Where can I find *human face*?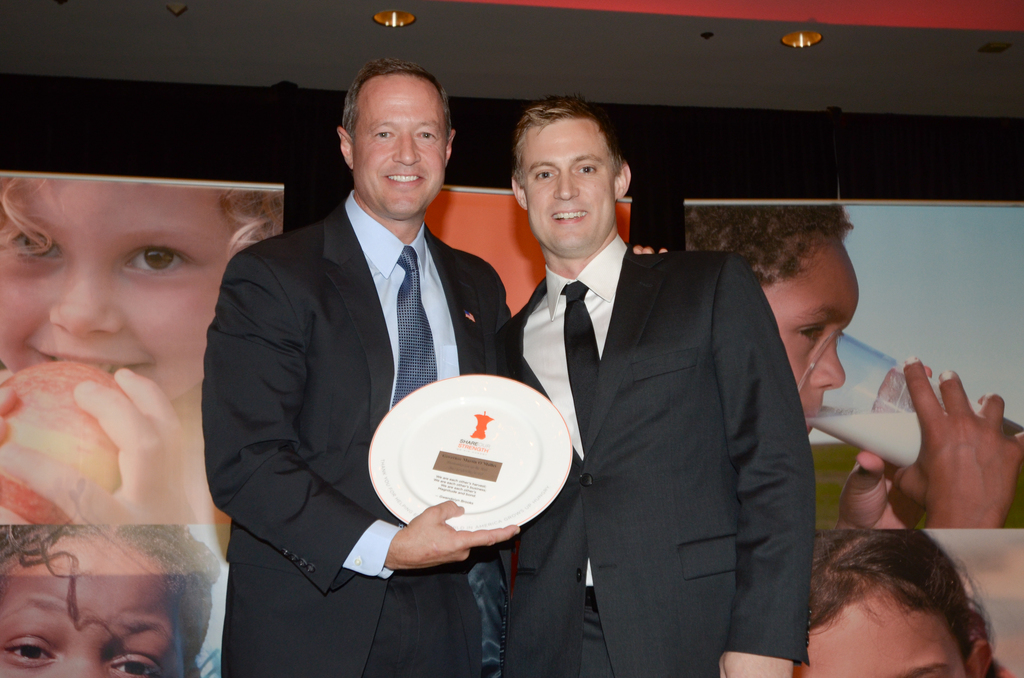
You can find it at <region>0, 176, 239, 407</region>.
